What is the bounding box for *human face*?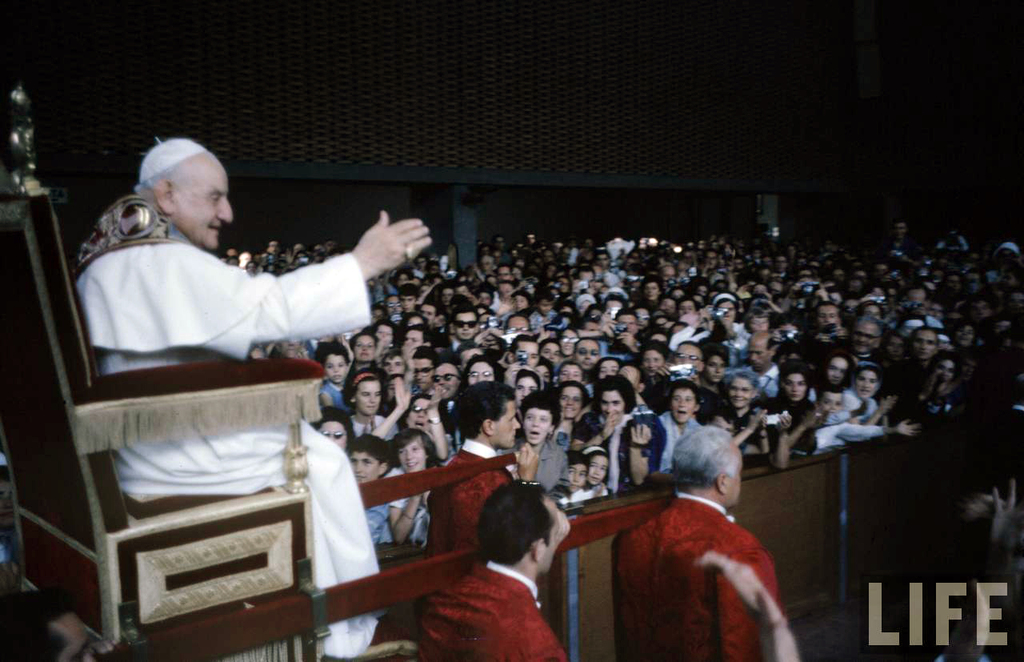
pyautogui.locateOnScreen(383, 353, 403, 377).
